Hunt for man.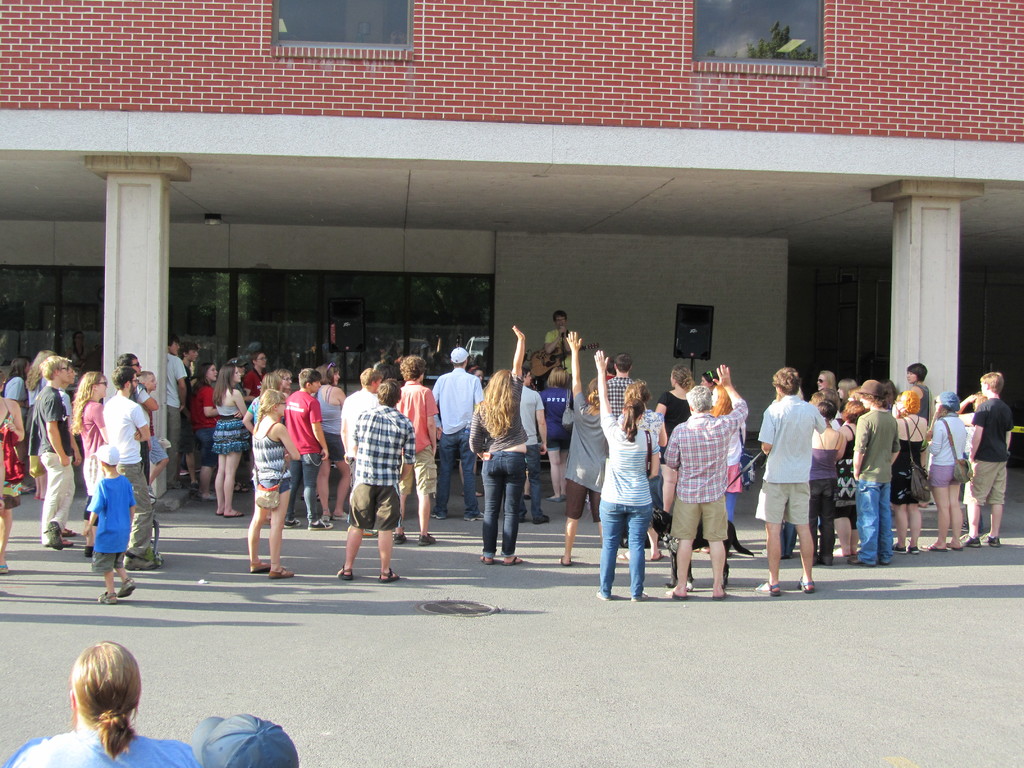
Hunted down at (958, 369, 1015, 547).
